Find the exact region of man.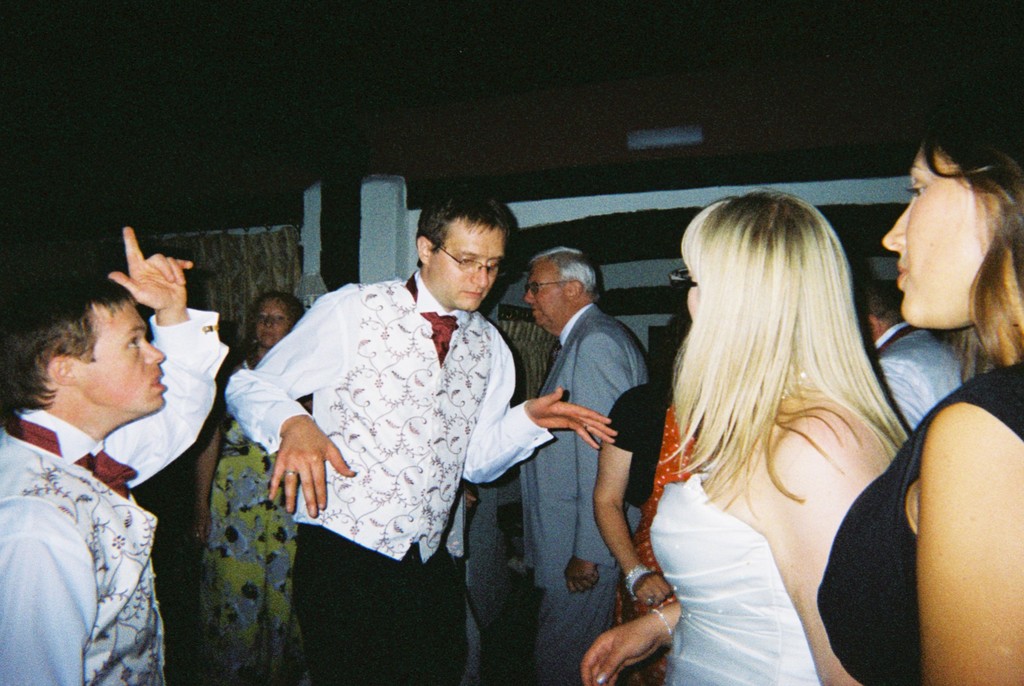
Exact region: (223, 187, 620, 685).
